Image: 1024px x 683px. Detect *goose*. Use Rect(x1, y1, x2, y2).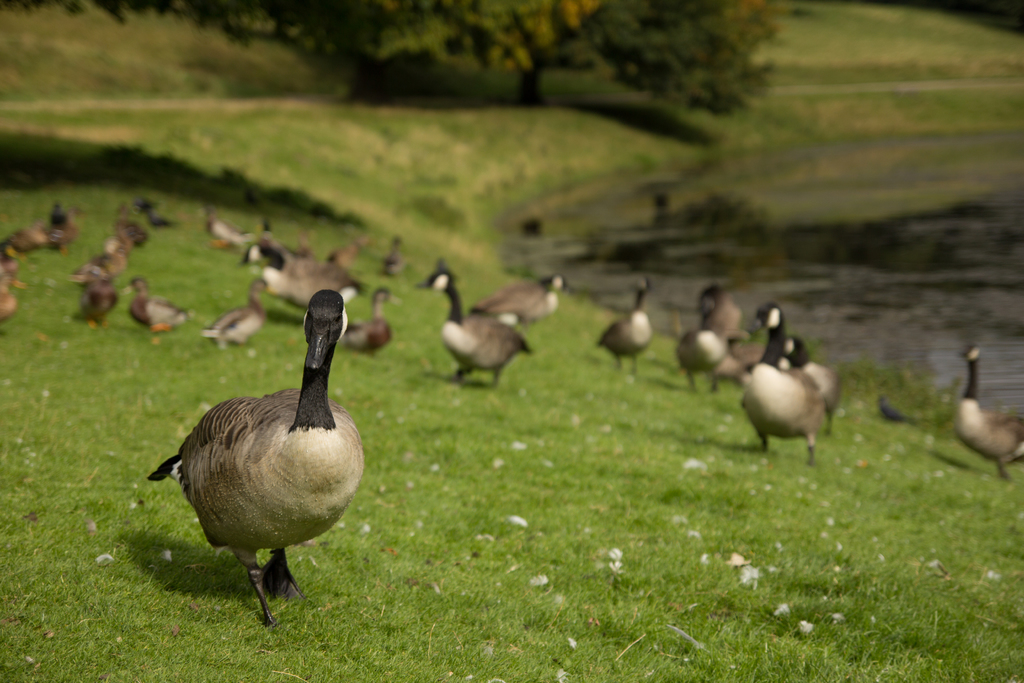
Rect(216, 265, 282, 346).
